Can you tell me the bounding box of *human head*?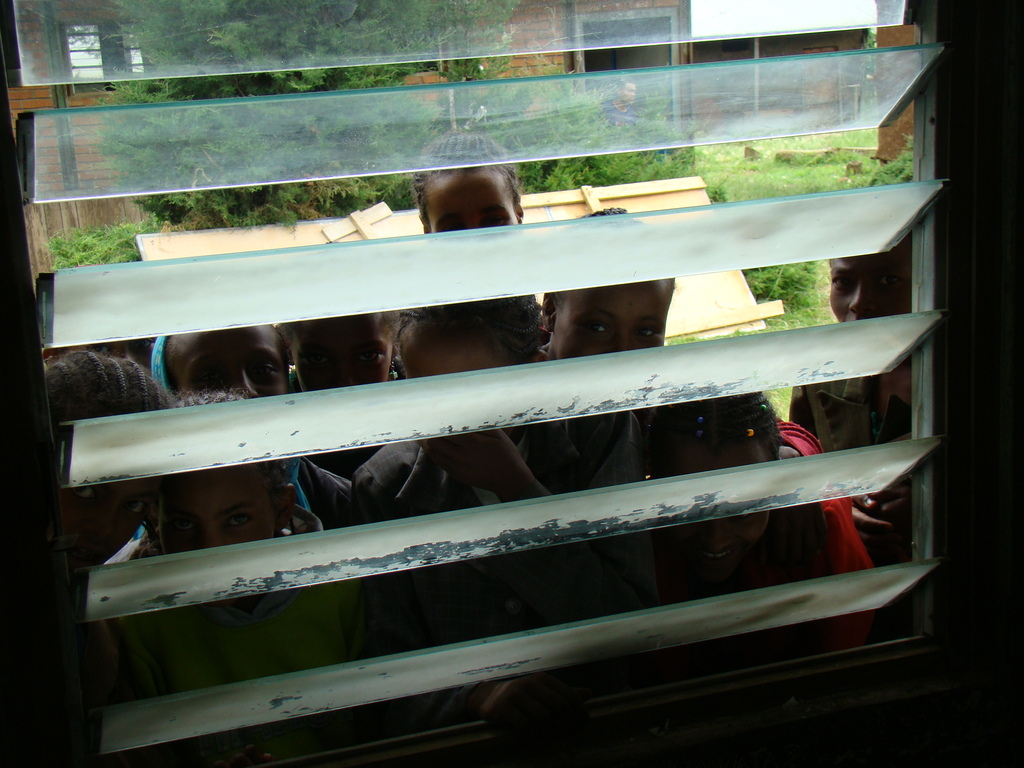
536:204:676:371.
